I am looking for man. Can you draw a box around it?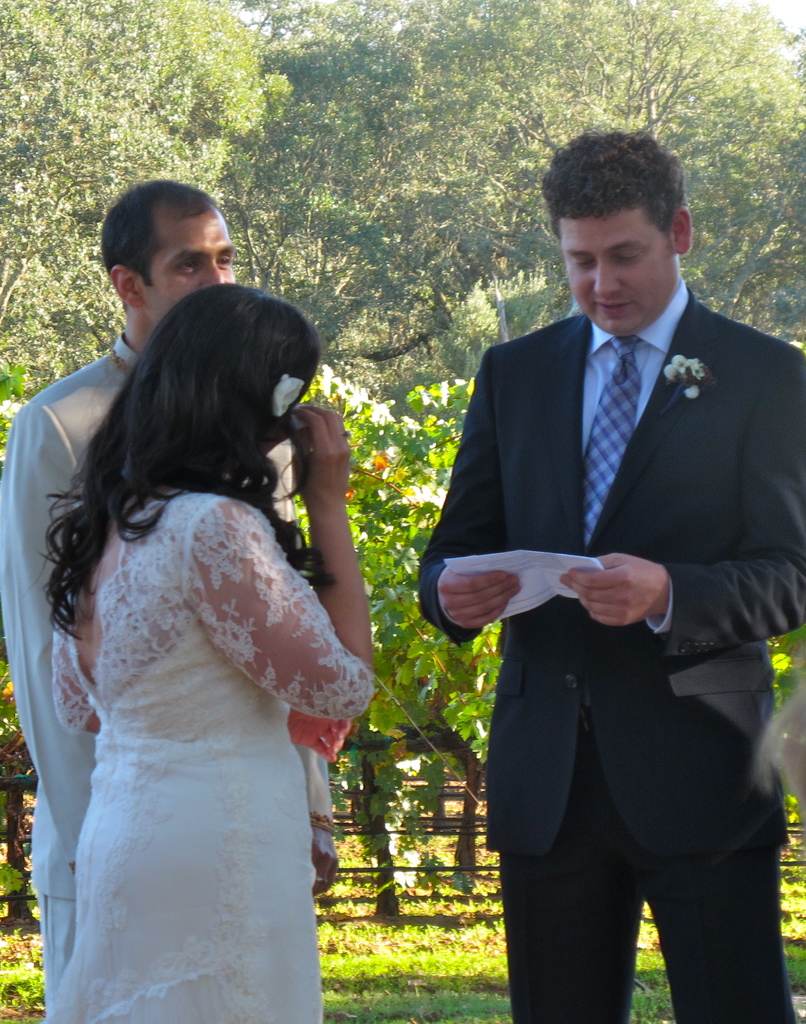
Sure, the bounding box is [420, 130, 805, 1023].
